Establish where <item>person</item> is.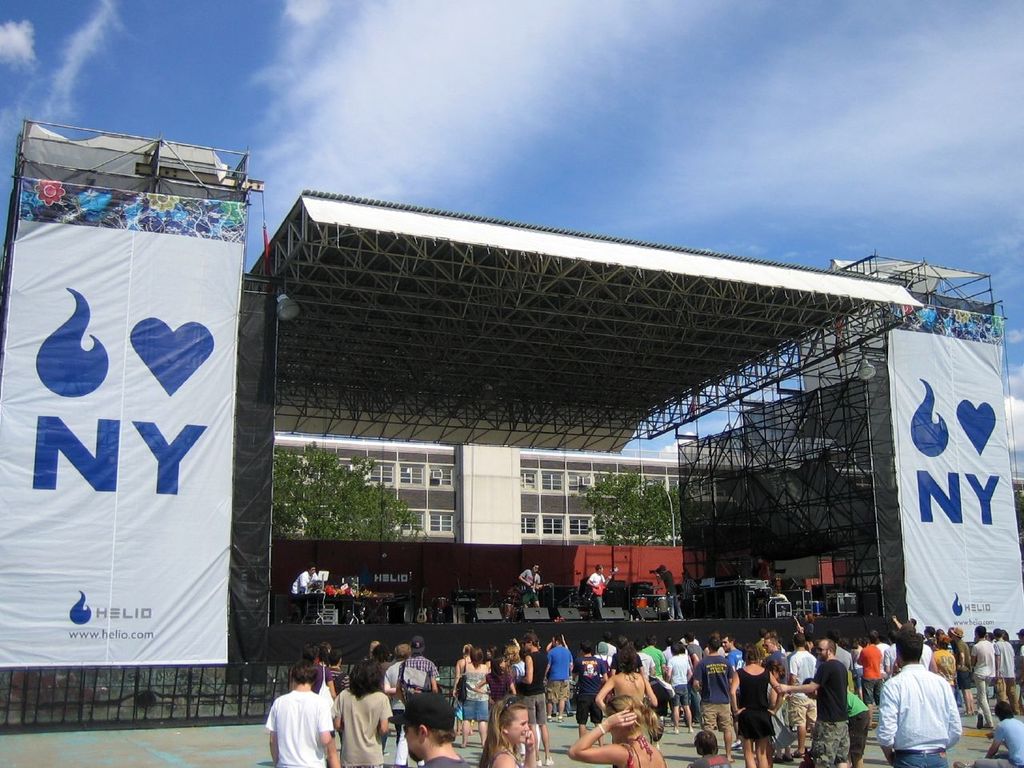
Established at {"x1": 857, "y1": 634, "x2": 882, "y2": 706}.
